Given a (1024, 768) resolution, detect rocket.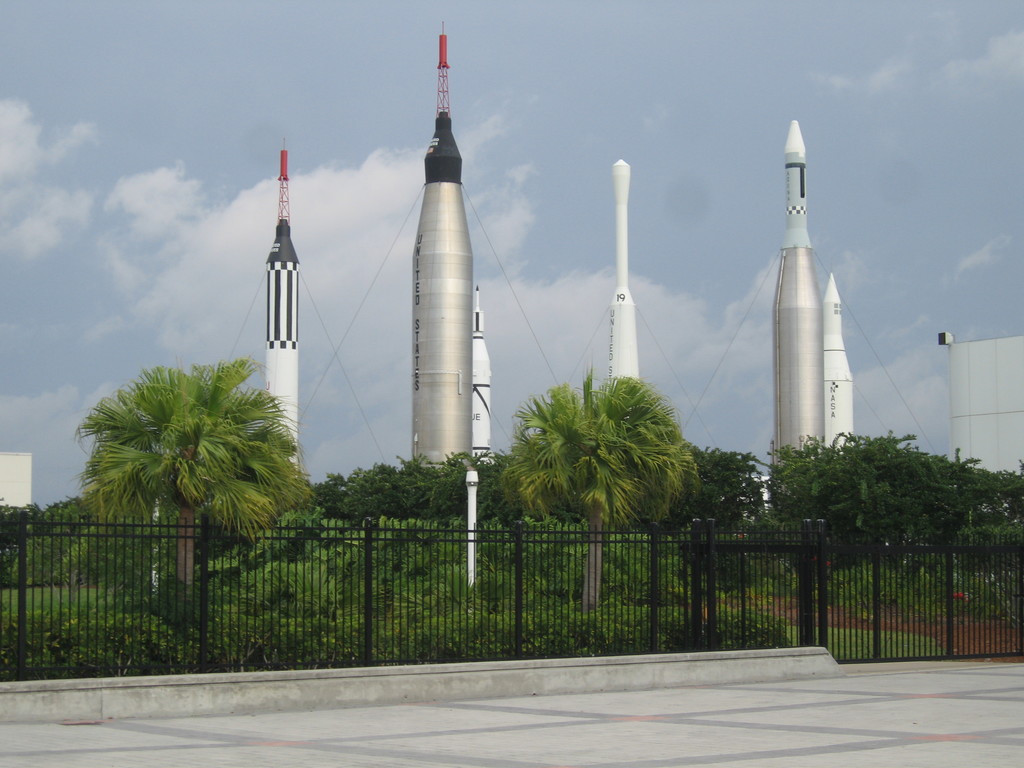
(607, 159, 643, 383).
